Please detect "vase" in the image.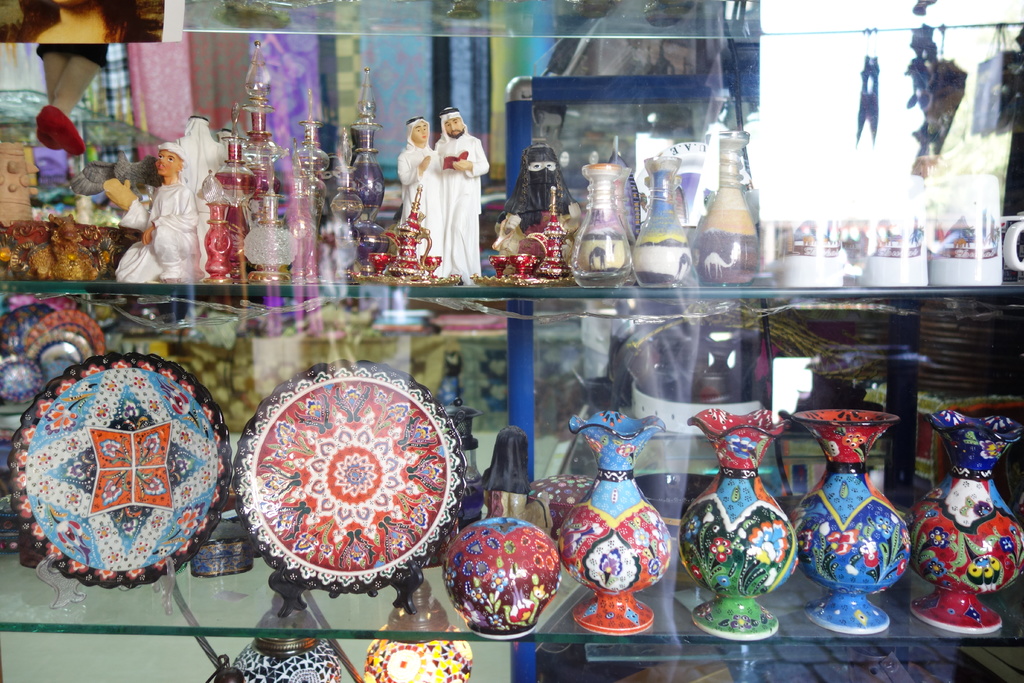
(x1=692, y1=124, x2=764, y2=284).
